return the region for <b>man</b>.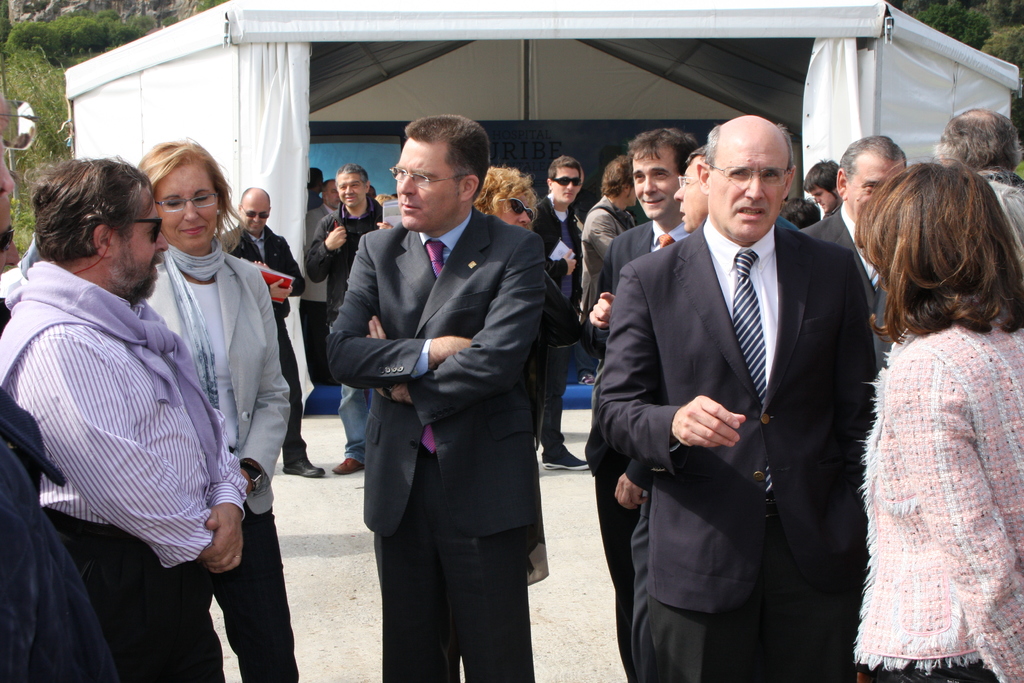
<box>324,120,547,682</box>.
